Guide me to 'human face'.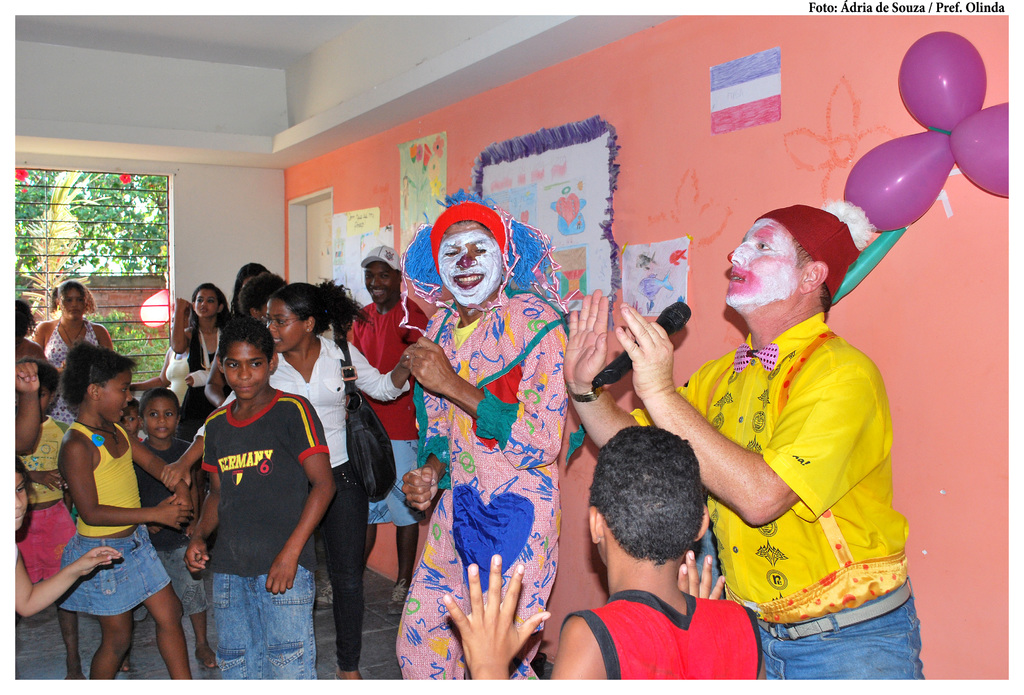
Guidance: bbox(268, 299, 303, 351).
